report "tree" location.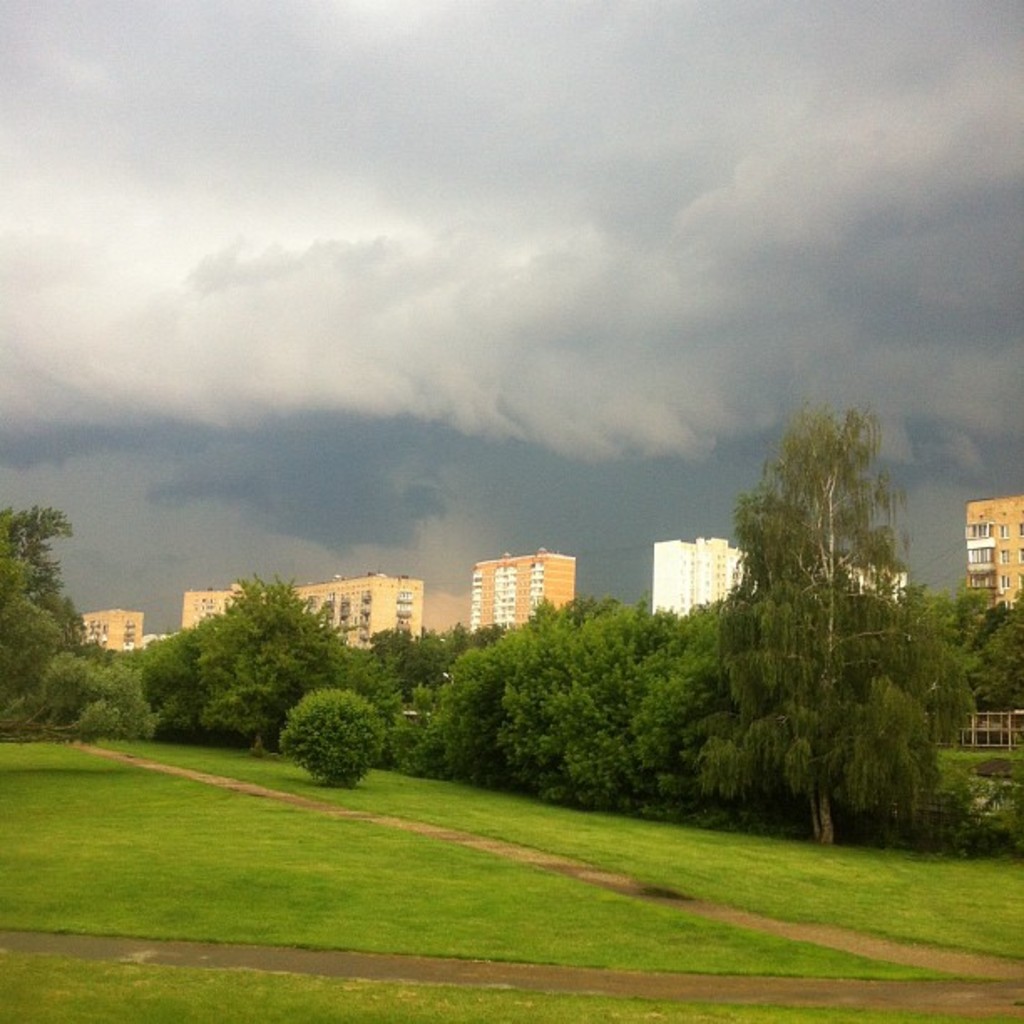
Report: [161,562,402,785].
